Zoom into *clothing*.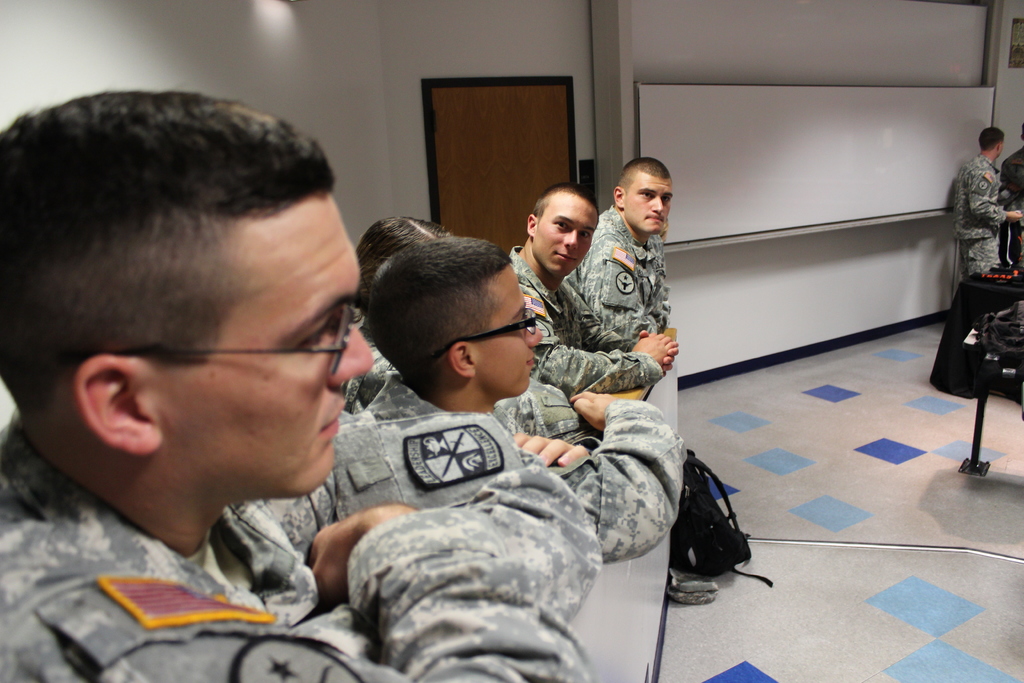
Zoom target: left=562, top=193, right=674, bottom=340.
